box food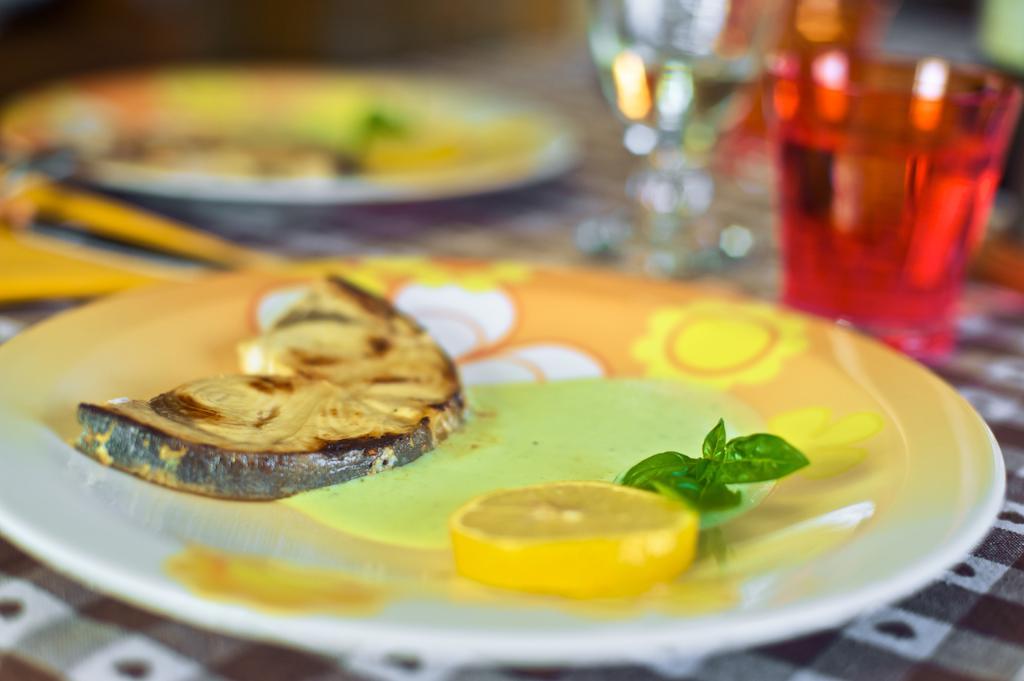
122,292,463,494
